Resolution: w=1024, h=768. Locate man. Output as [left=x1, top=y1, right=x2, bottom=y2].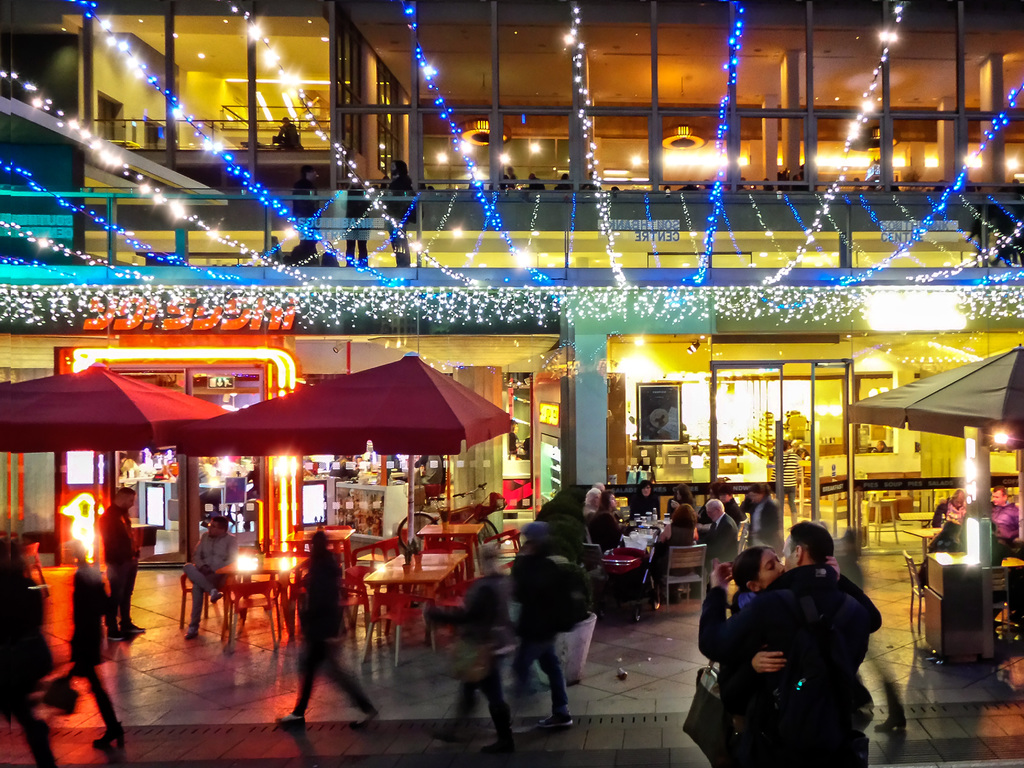
[left=708, top=494, right=737, bottom=556].
